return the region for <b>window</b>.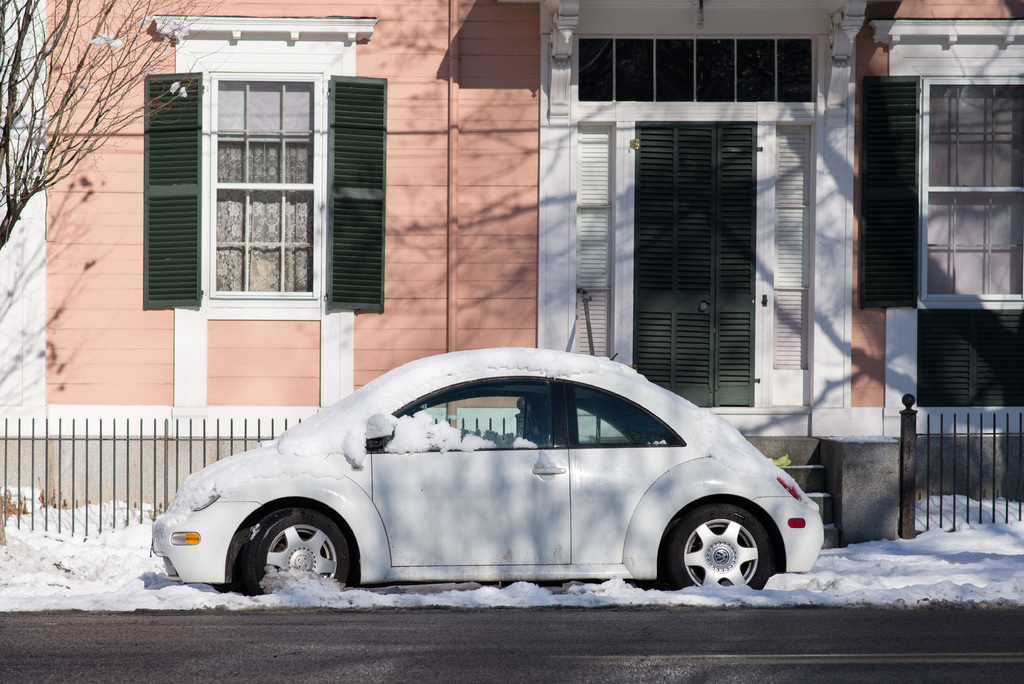
144, 14, 388, 316.
